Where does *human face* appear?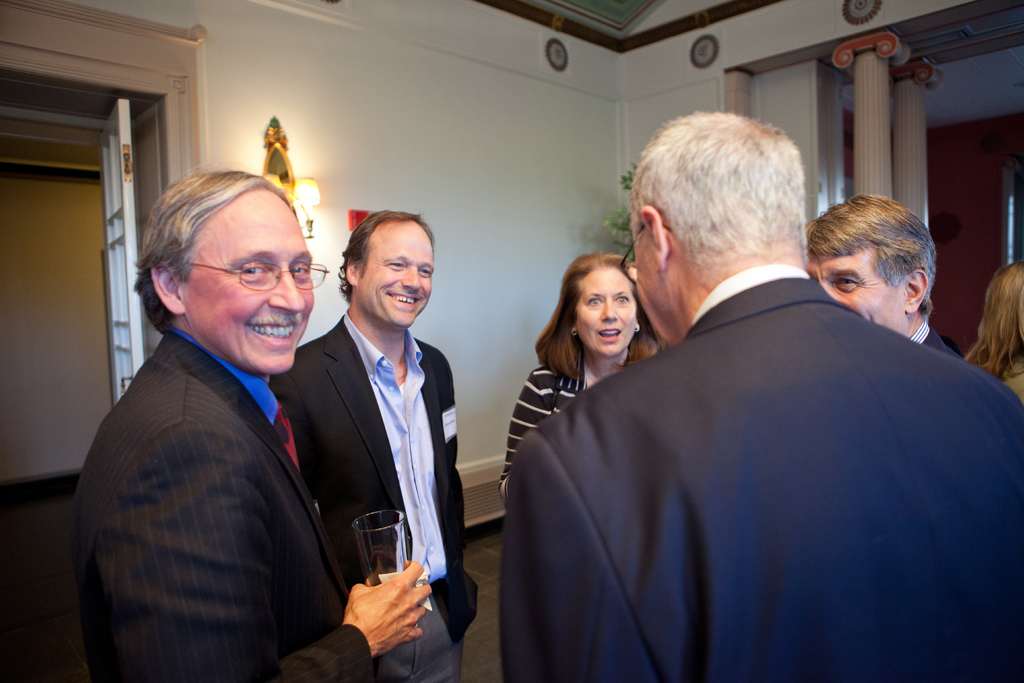
Appears at [left=803, top=252, right=904, bottom=336].
